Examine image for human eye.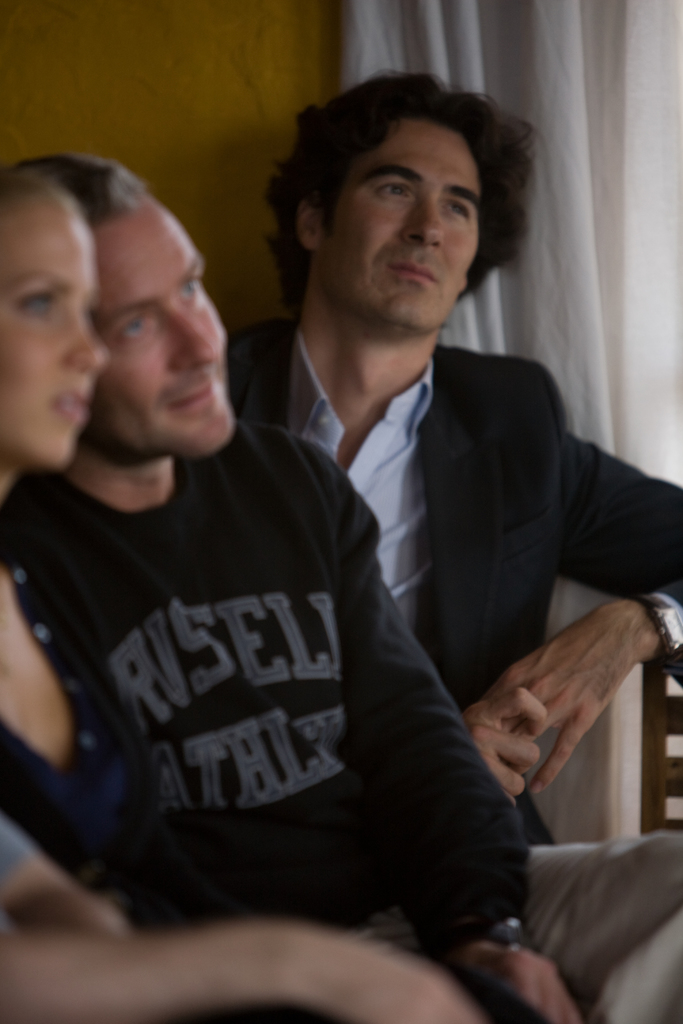
Examination result: bbox=(437, 201, 472, 220).
